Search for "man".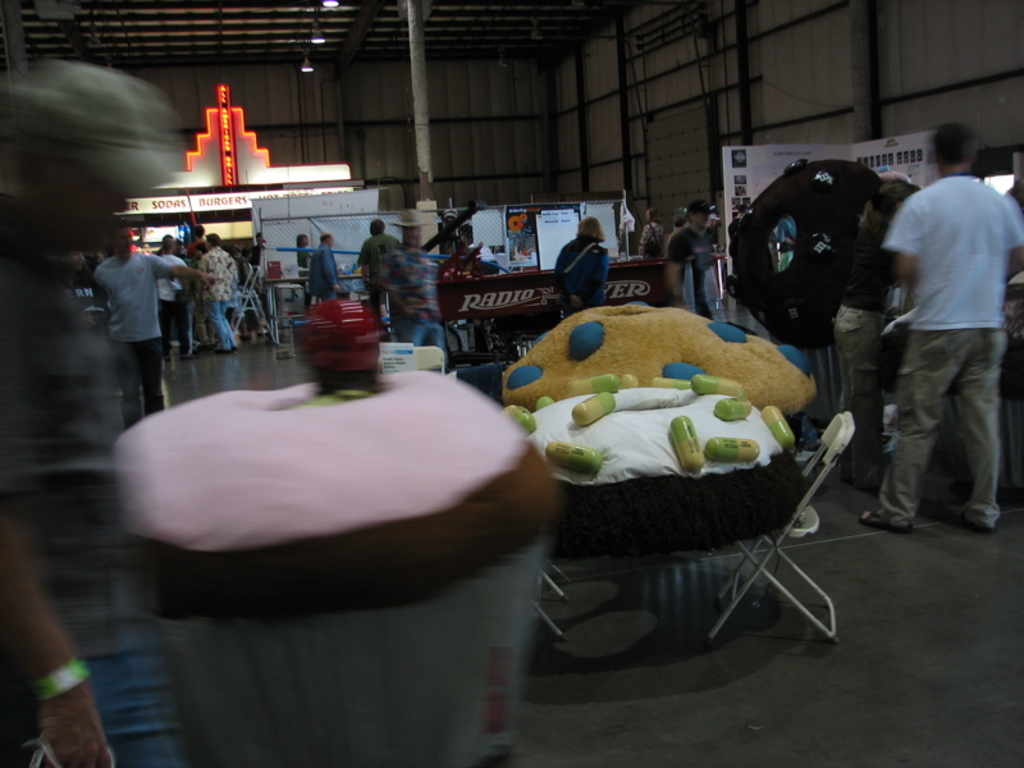
Found at 550, 214, 608, 317.
